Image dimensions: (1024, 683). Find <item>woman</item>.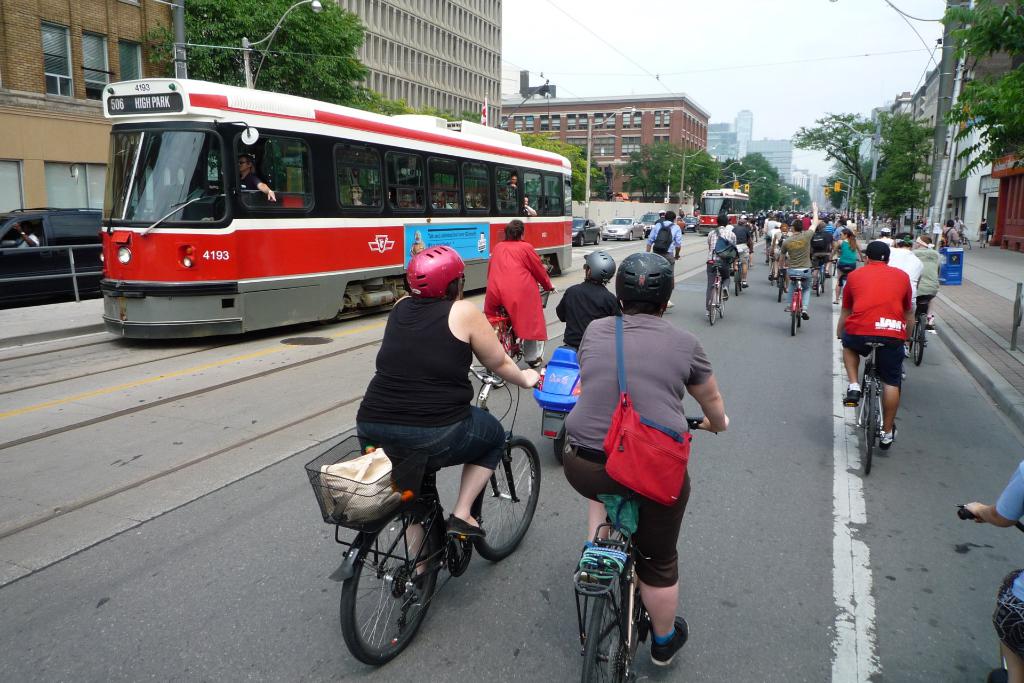
l=826, t=229, r=867, b=309.
